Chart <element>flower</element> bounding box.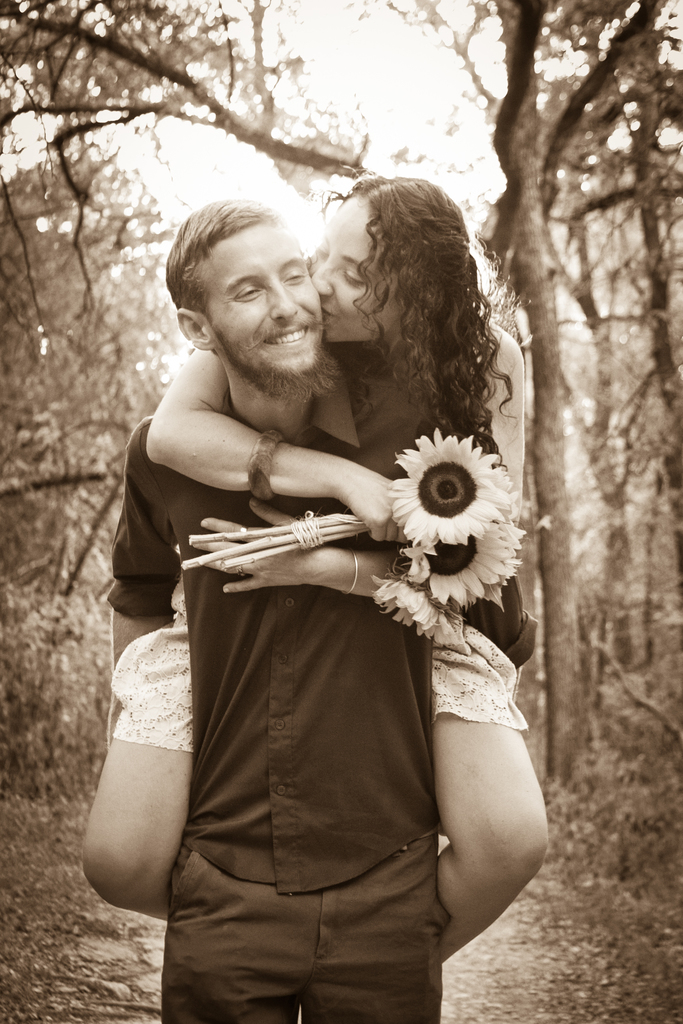
Charted: (367,564,456,645).
